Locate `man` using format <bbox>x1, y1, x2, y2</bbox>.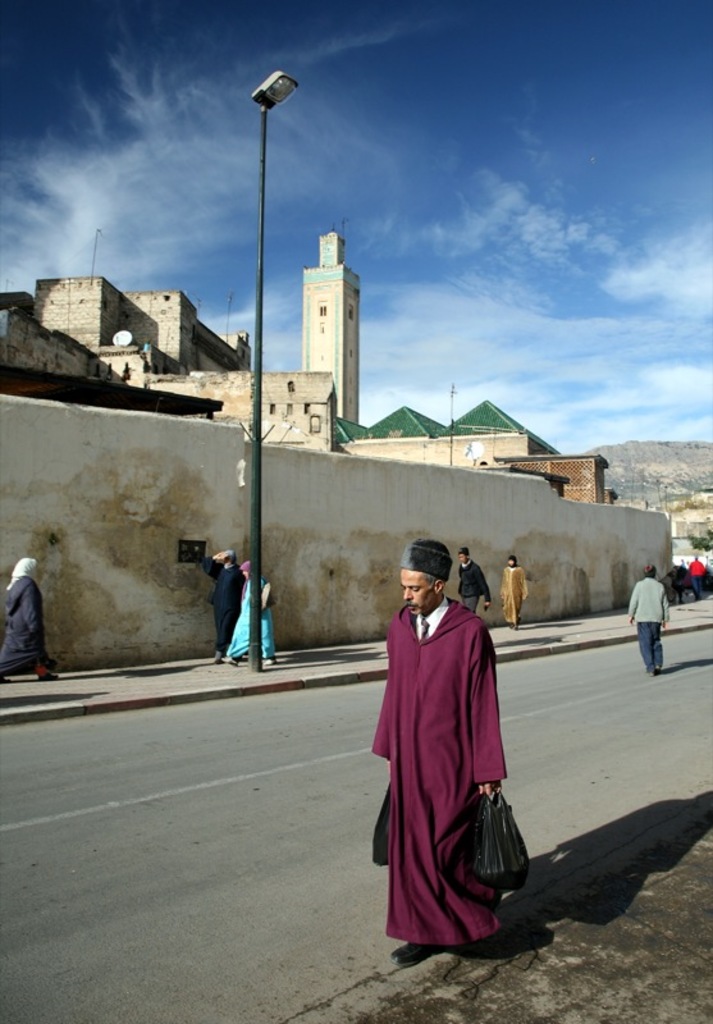
<bbox>620, 562, 668, 684</bbox>.
